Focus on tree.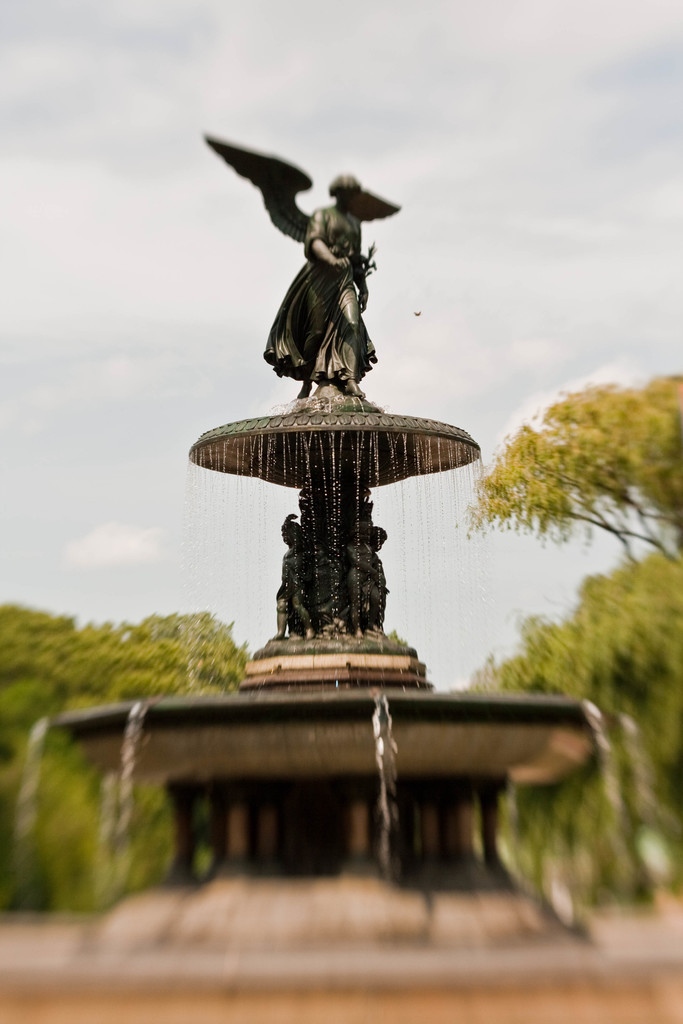
Focused at x1=465 y1=550 x2=682 y2=914.
